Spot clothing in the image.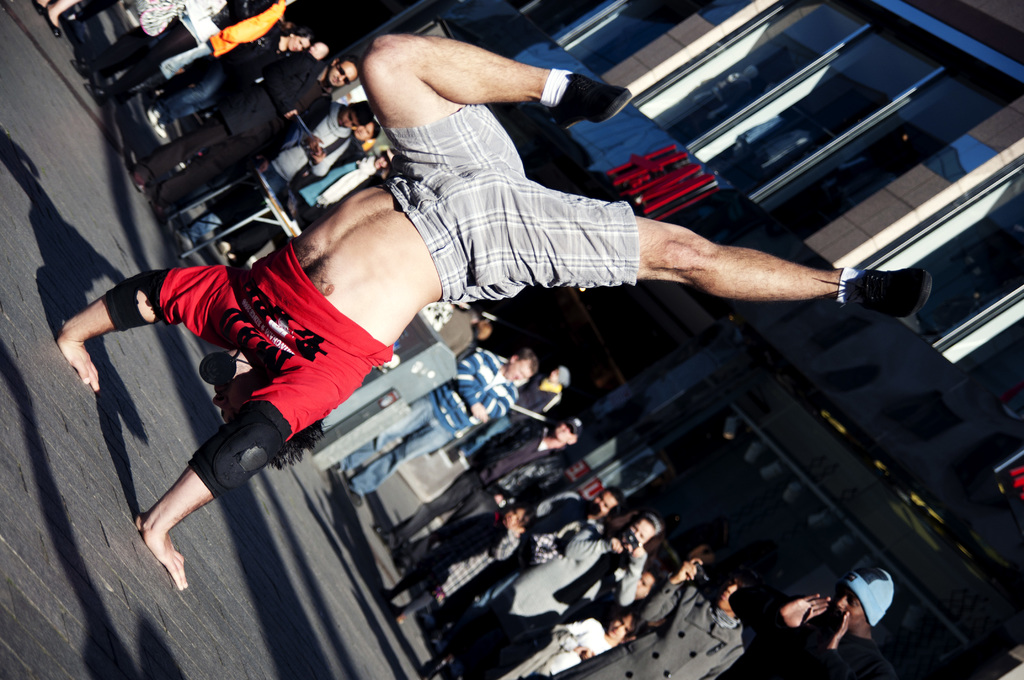
clothing found at x1=98, y1=0, x2=243, y2=104.
